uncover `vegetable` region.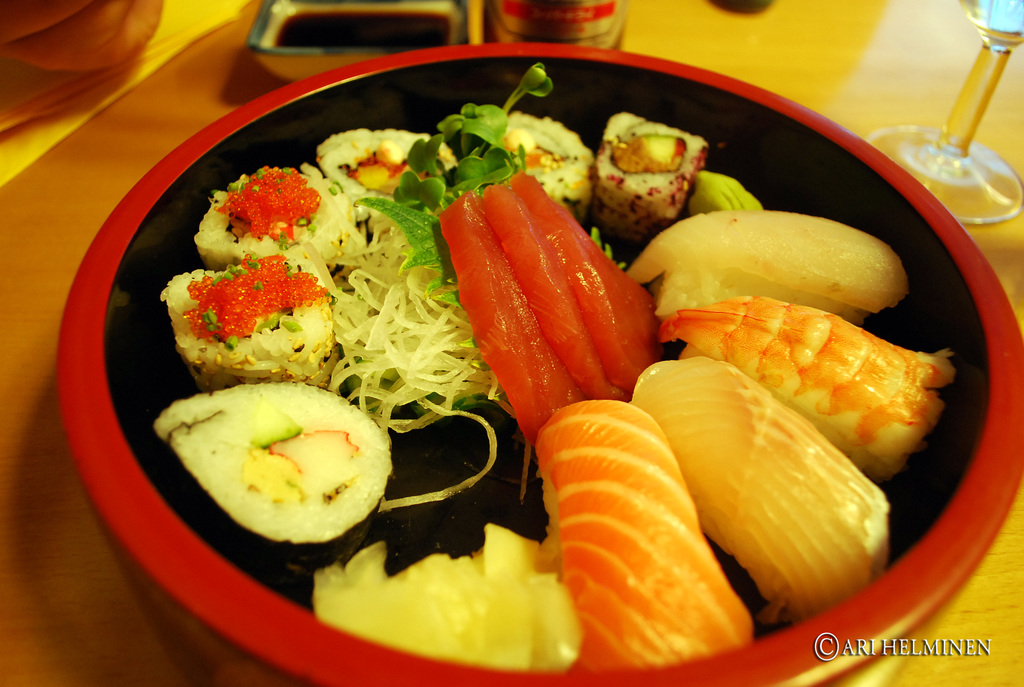
Uncovered: box=[153, 379, 392, 548].
